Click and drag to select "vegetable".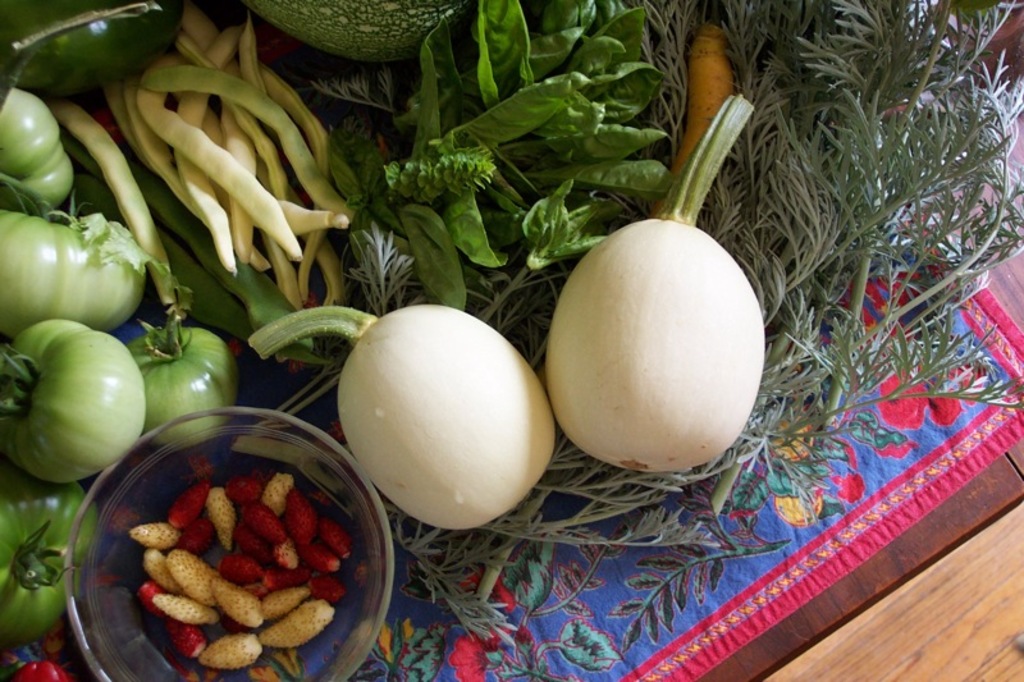
Selection: l=0, t=0, r=180, b=77.
